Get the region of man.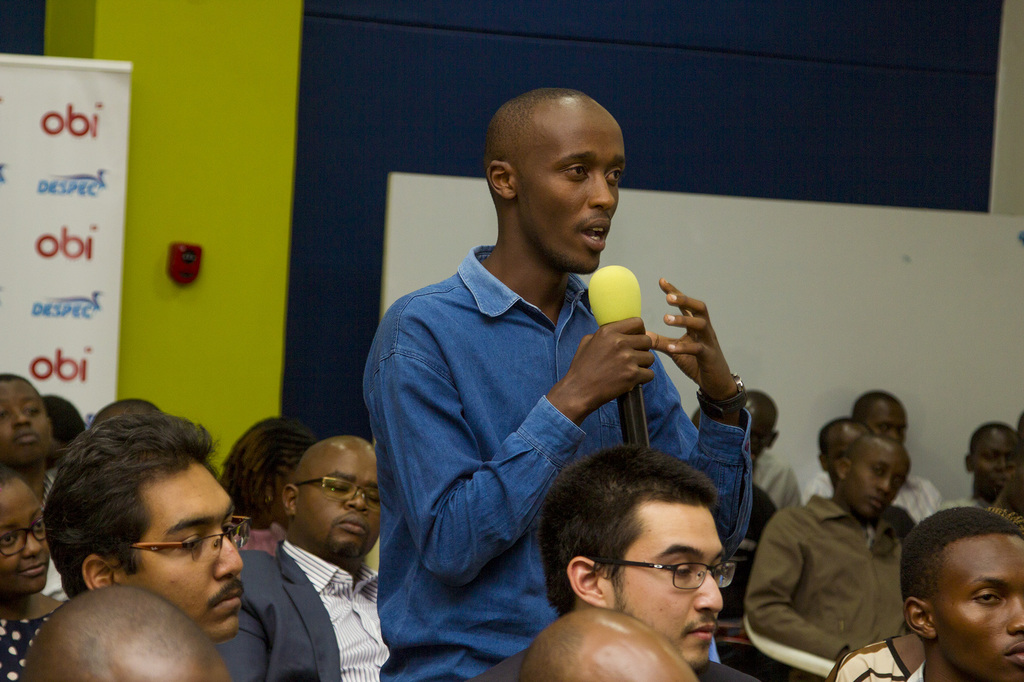
x1=819 y1=421 x2=872 y2=497.
